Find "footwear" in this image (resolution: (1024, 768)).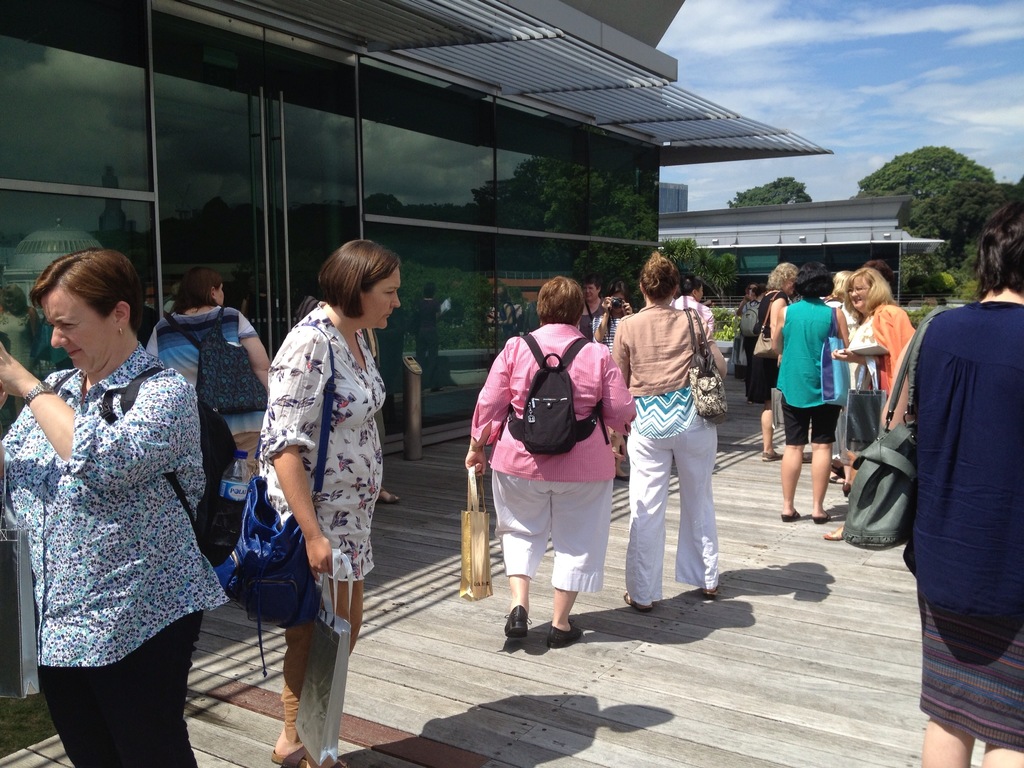
(274, 738, 310, 765).
